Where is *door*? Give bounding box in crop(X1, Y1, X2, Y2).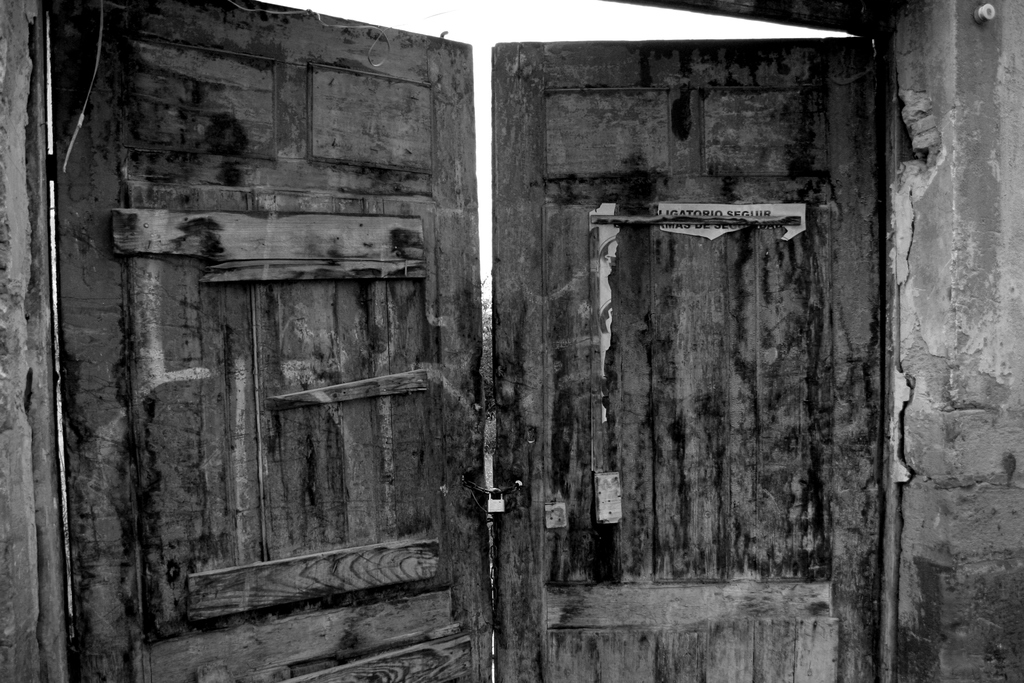
crop(486, 40, 894, 682).
